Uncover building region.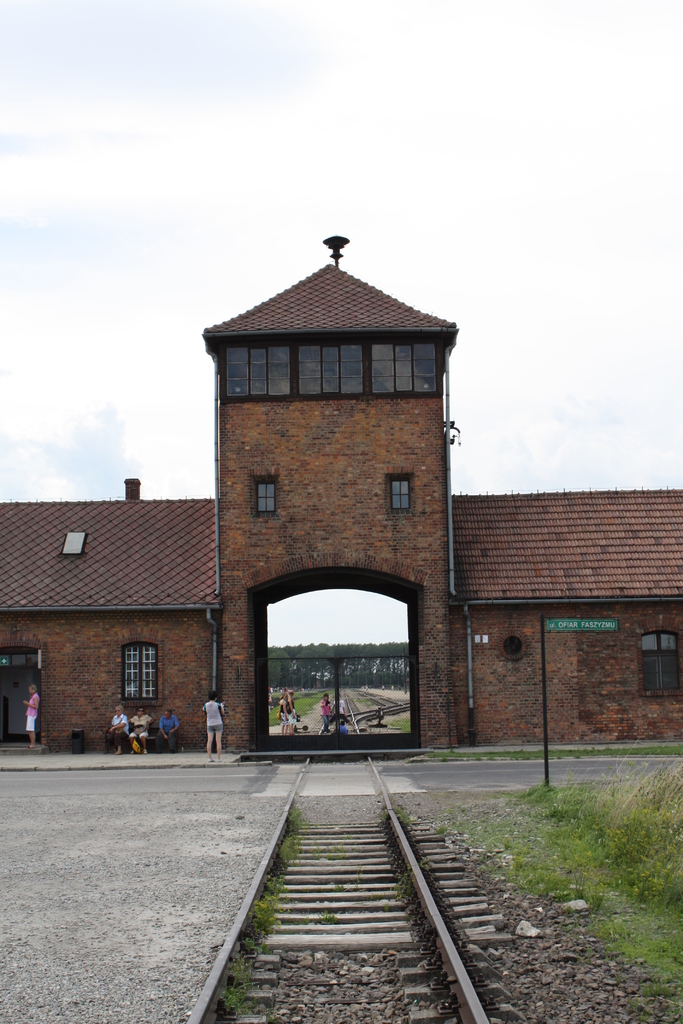
Uncovered: [left=0, top=235, right=682, bottom=746].
